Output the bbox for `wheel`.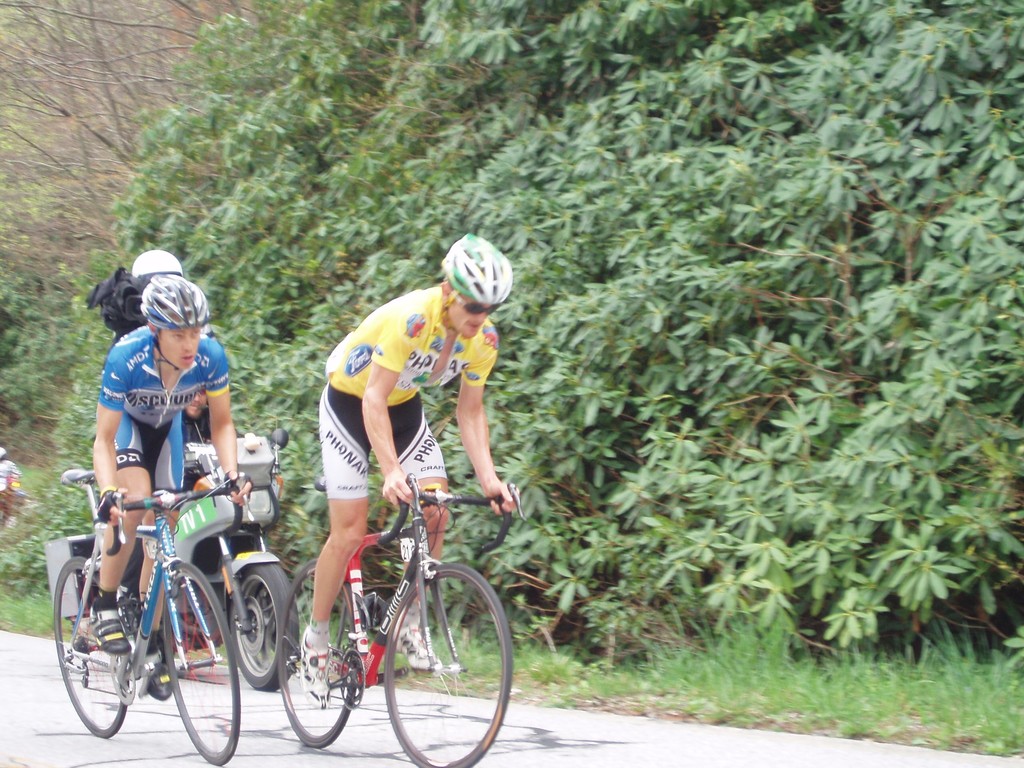
(51,555,135,739).
